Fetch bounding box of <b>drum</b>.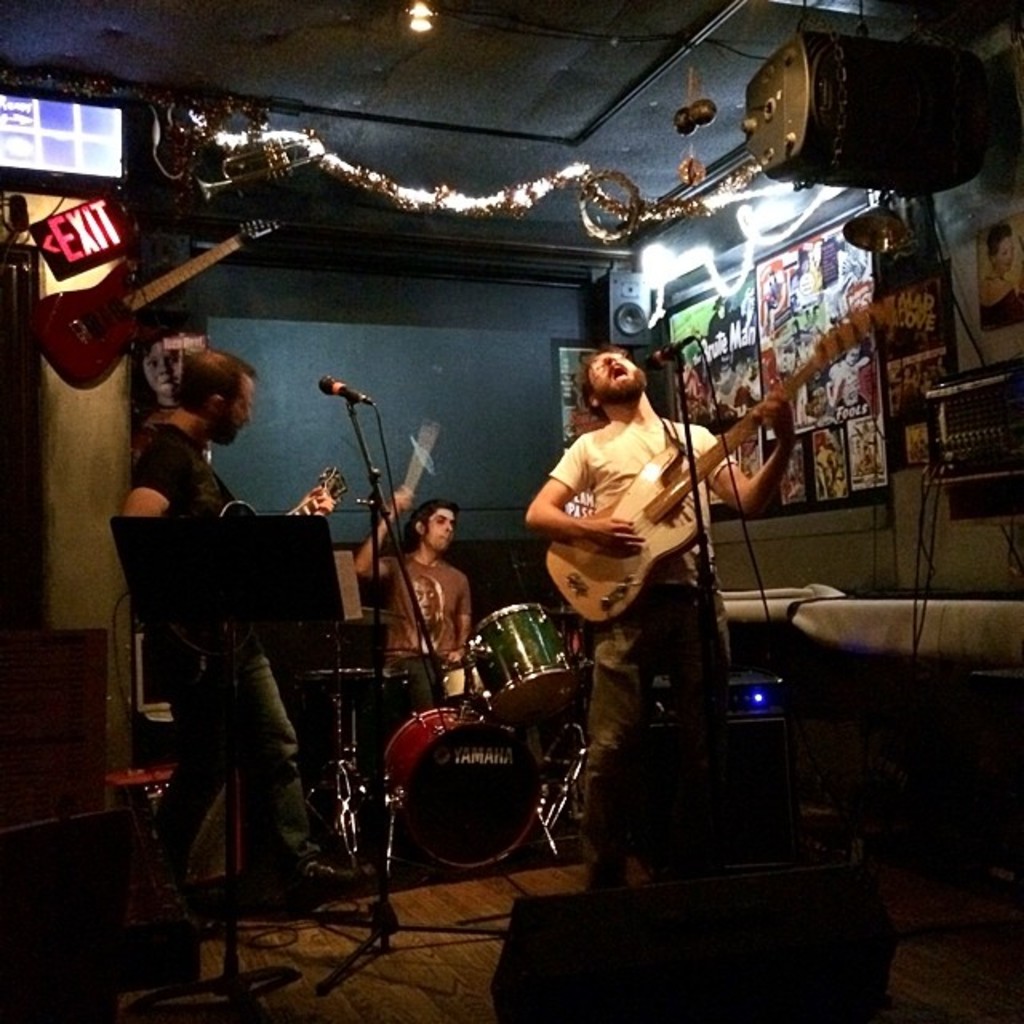
Bbox: bbox=(378, 706, 546, 867).
